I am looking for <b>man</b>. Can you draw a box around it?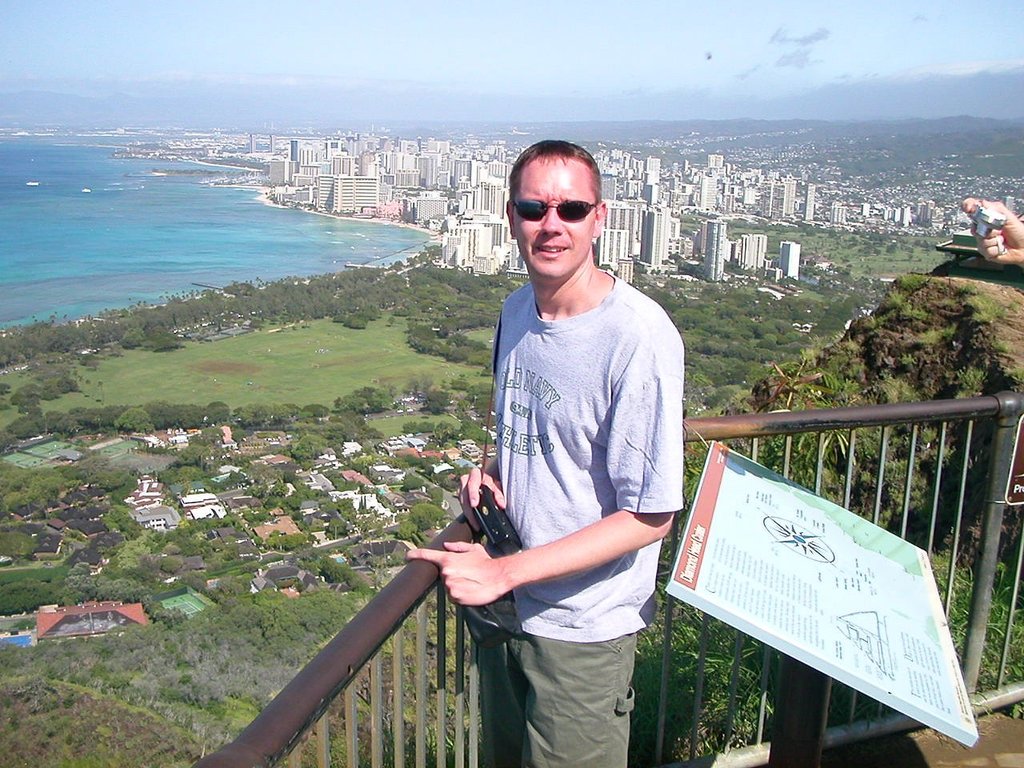
Sure, the bounding box is 446, 122, 701, 767.
